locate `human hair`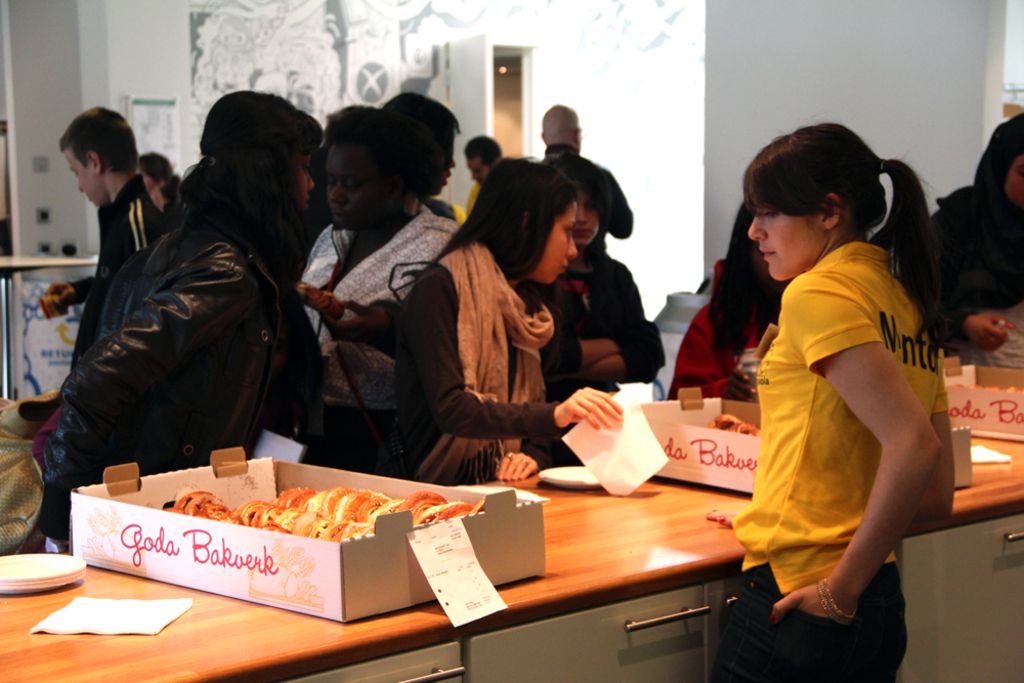
(738,126,923,316)
